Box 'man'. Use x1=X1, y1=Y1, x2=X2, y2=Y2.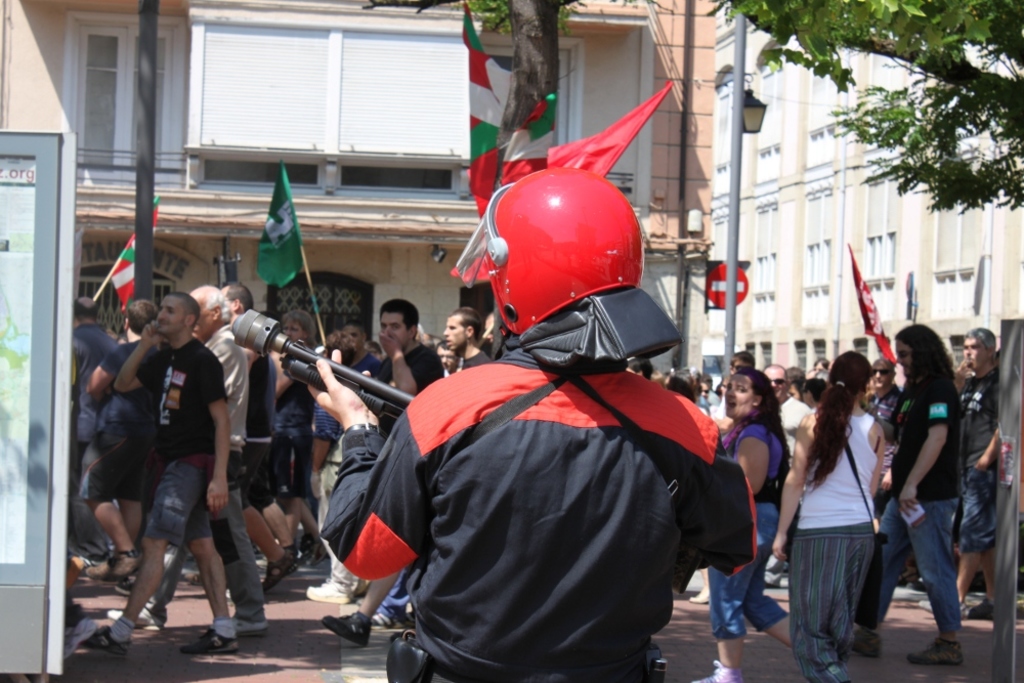
x1=439, y1=305, x2=490, y2=368.
